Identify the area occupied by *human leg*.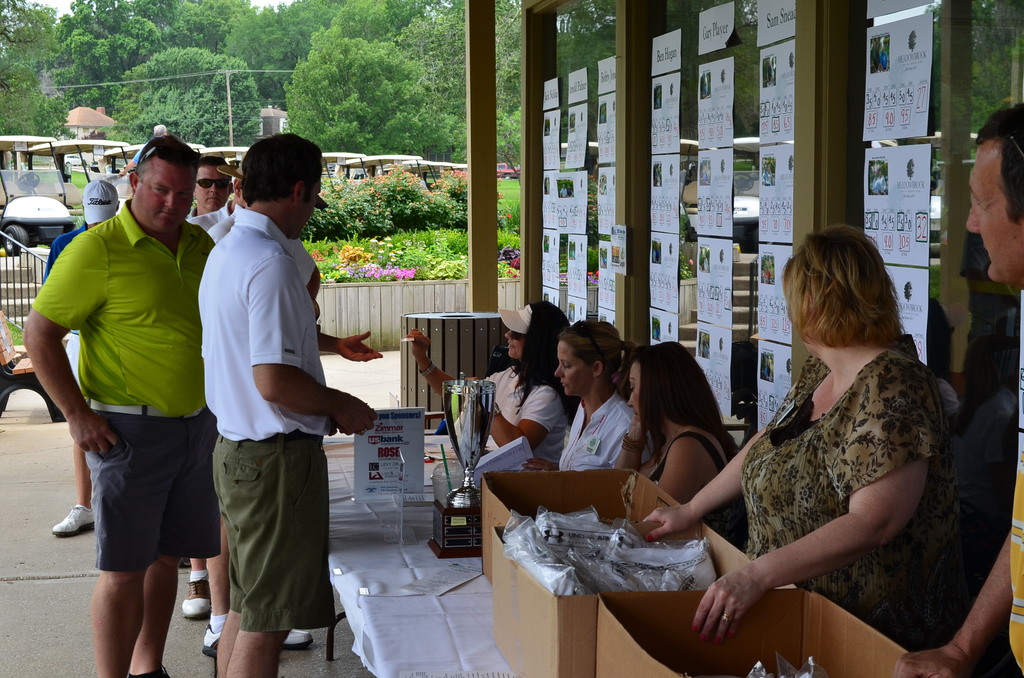
Area: left=52, top=432, right=104, bottom=535.
